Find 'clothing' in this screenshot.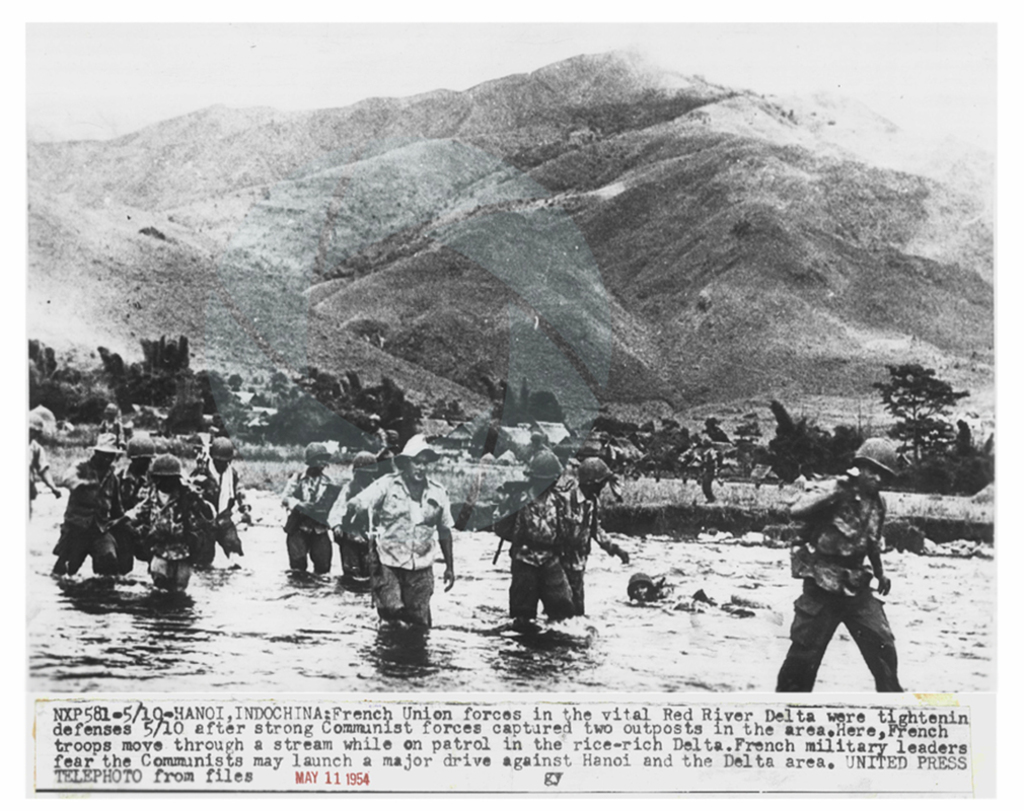
The bounding box for 'clothing' is <region>346, 470, 461, 632</region>.
